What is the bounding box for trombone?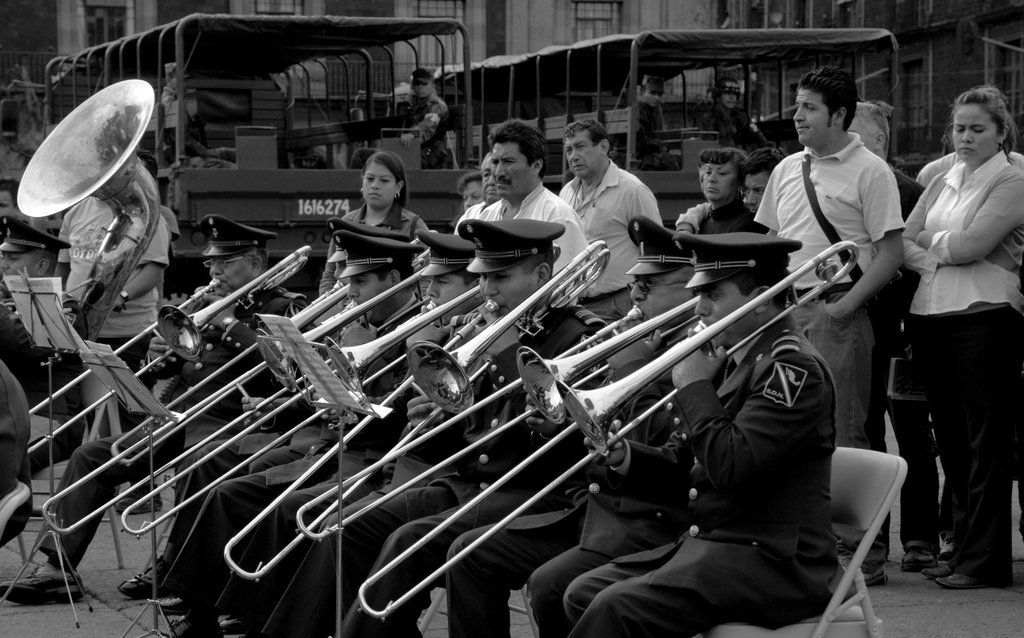
locate(227, 230, 623, 573).
